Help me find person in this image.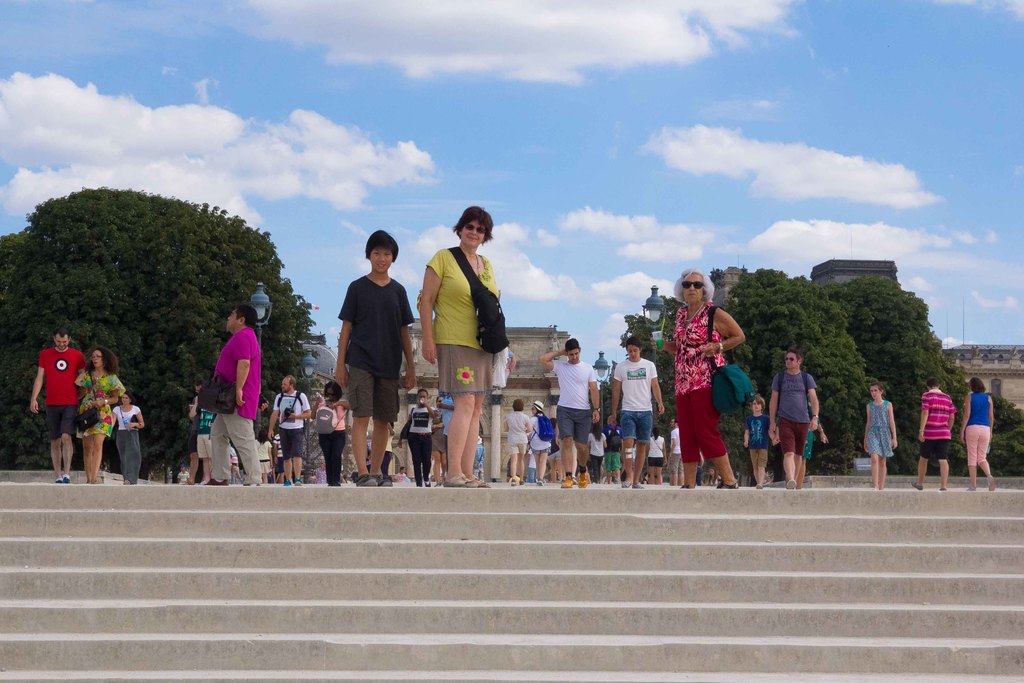
Found it: crop(259, 436, 271, 474).
